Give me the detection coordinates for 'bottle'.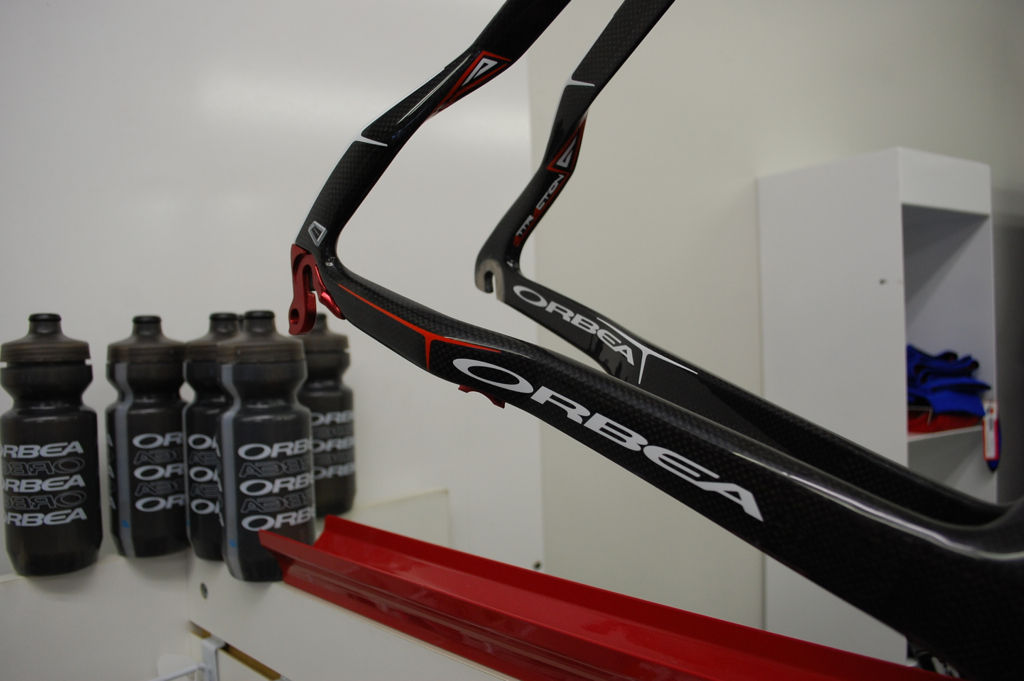
[left=14, top=330, right=101, bottom=582].
